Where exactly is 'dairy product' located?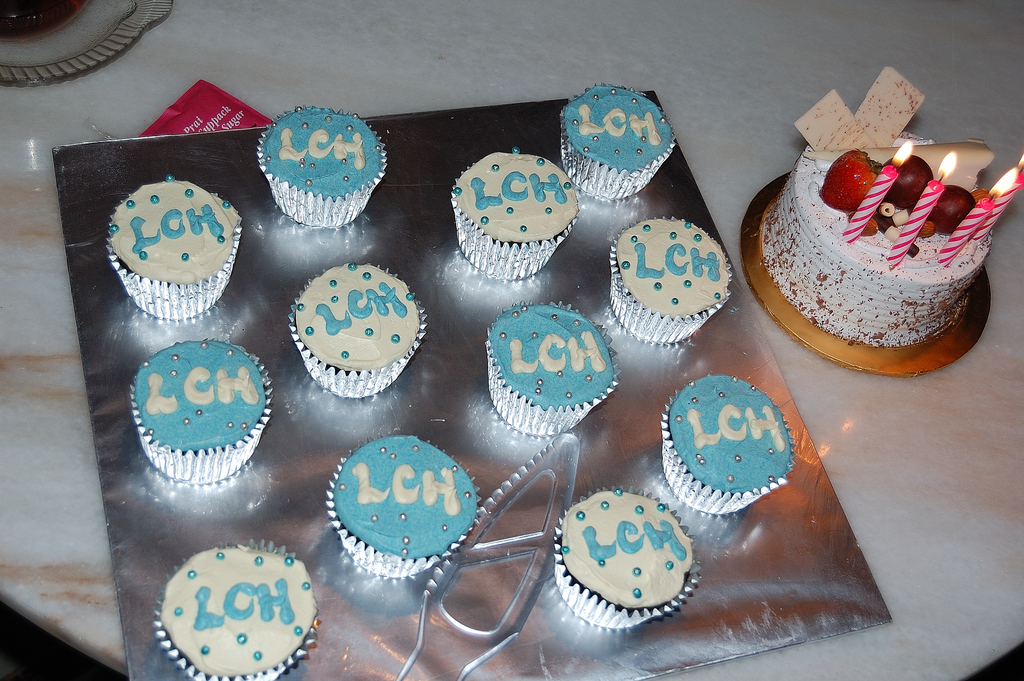
Its bounding box is locate(298, 263, 420, 373).
